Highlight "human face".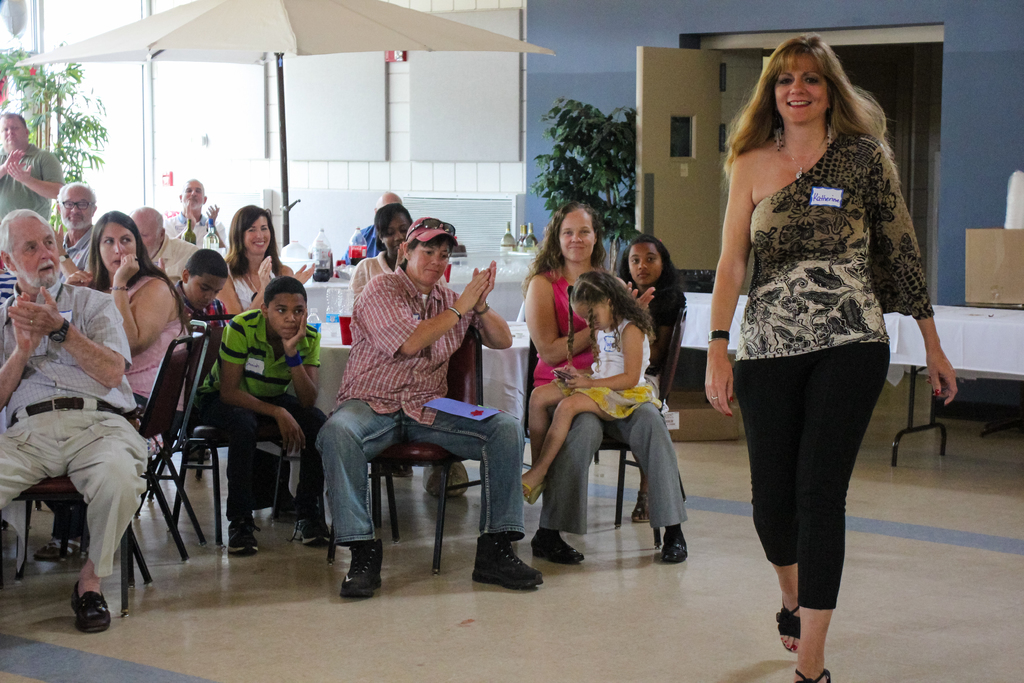
Highlighted region: 561, 203, 594, 265.
